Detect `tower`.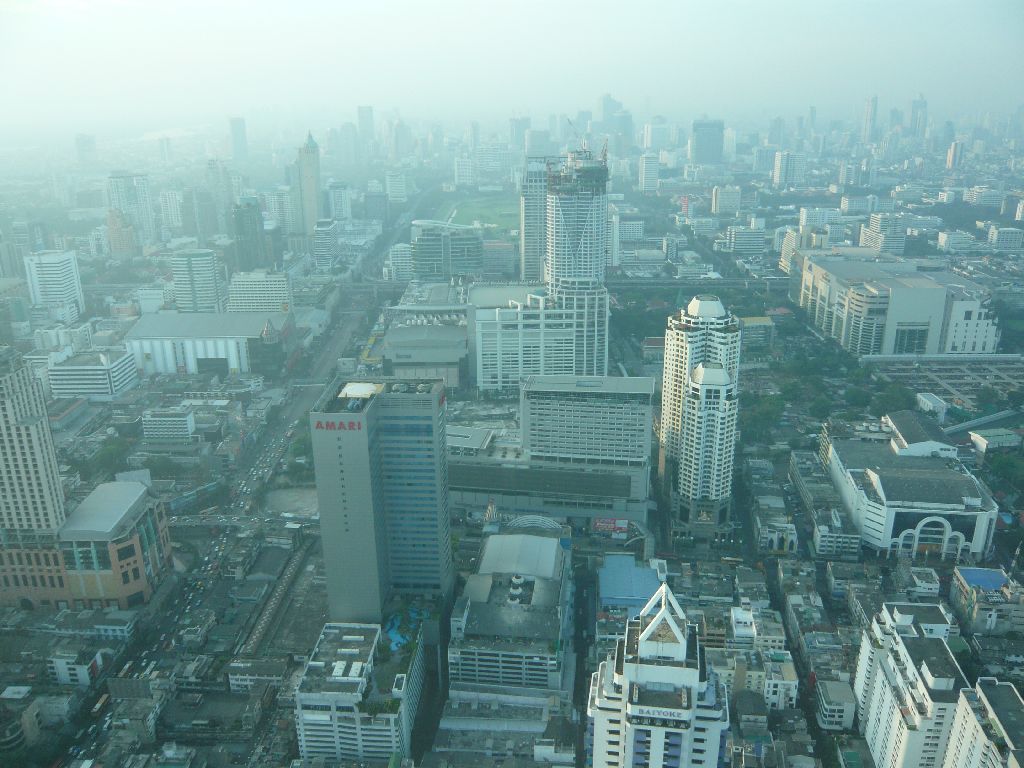
Detected at box(303, 369, 455, 637).
